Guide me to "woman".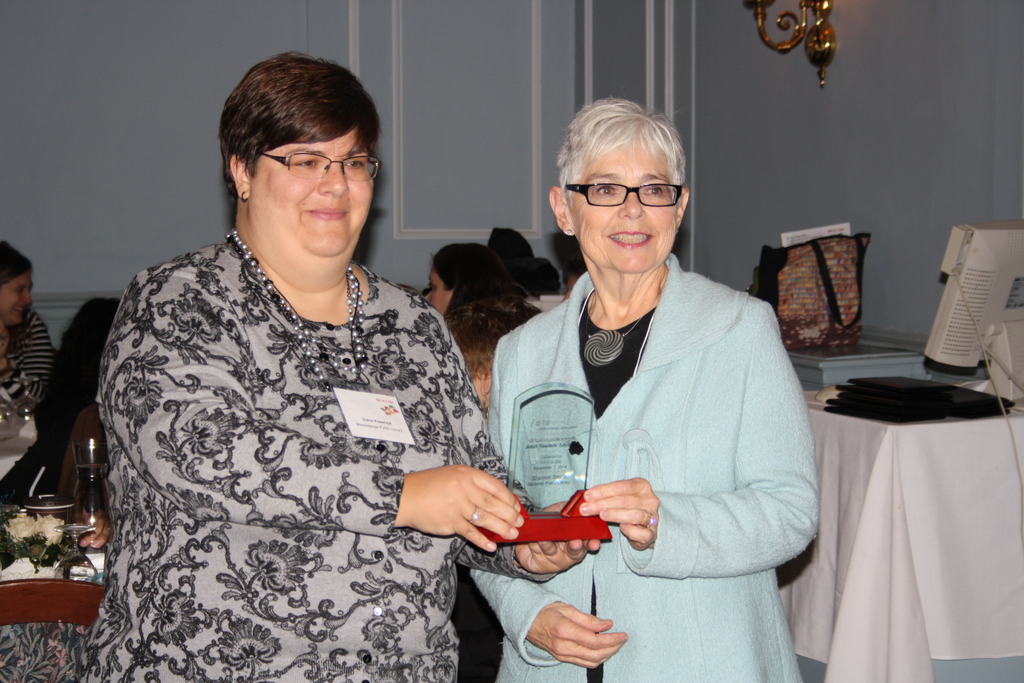
Guidance: [left=476, top=104, right=807, bottom=682].
